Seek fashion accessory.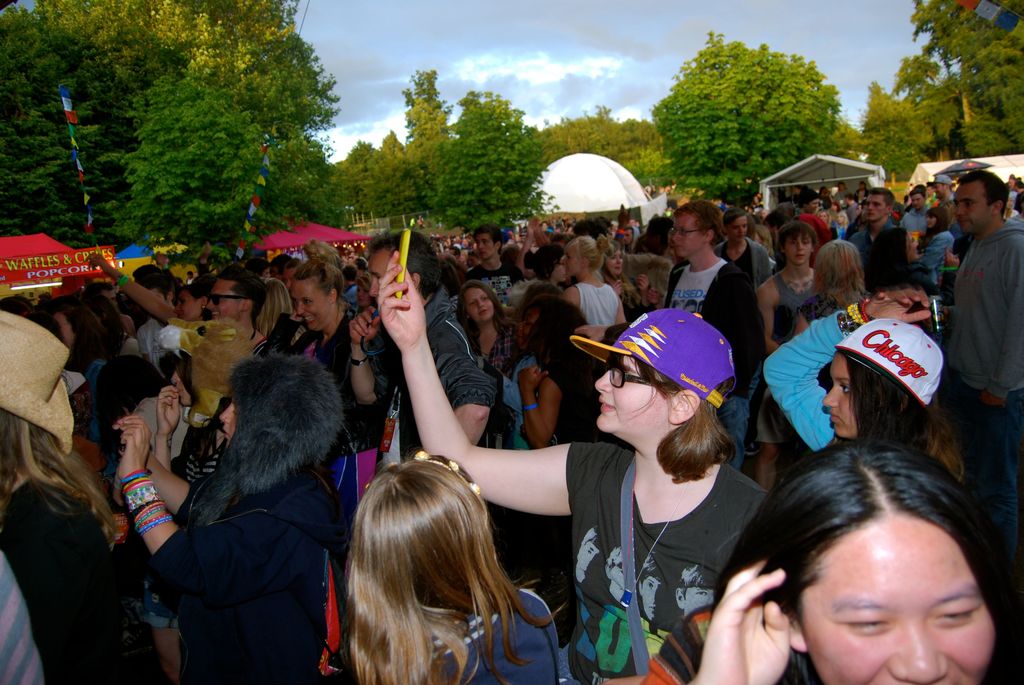
[621,475,689,609].
